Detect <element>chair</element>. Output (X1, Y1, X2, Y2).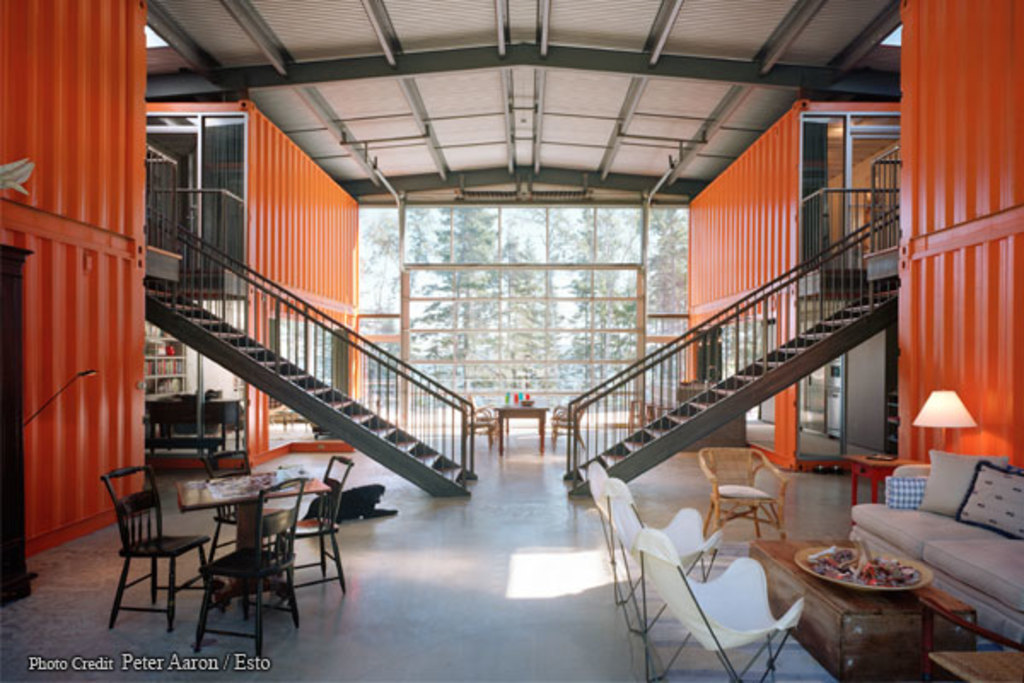
(638, 526, 806, 681).
